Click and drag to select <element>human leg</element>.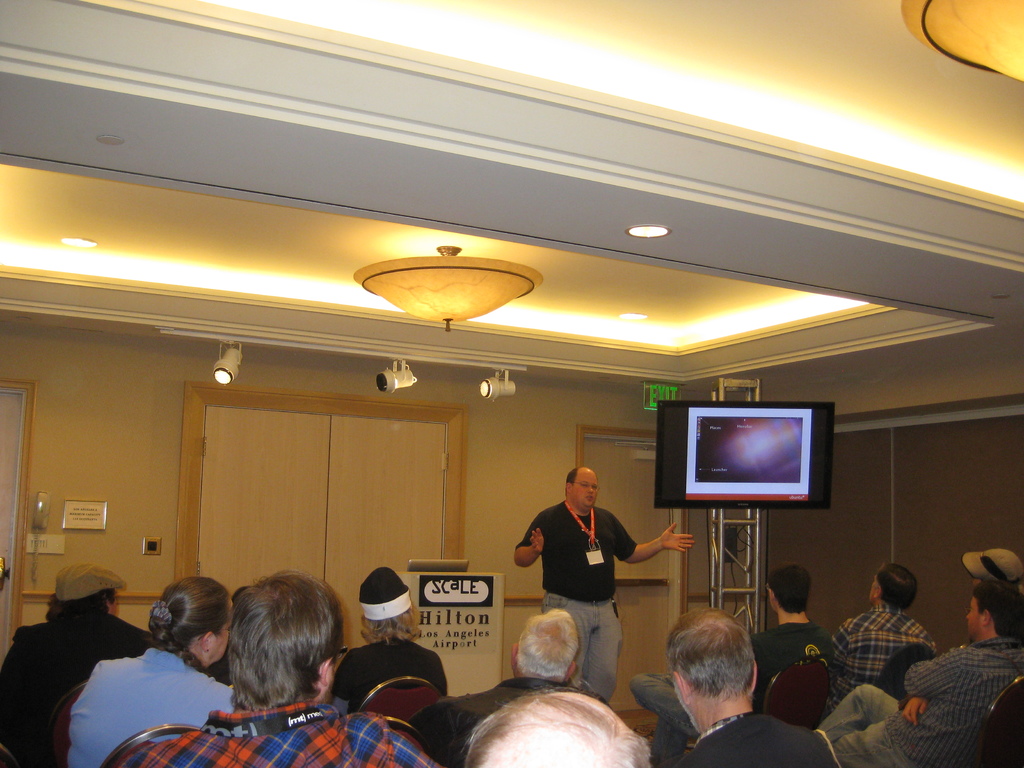
Selection: x1=834, y1=724, x2=912, y2=767.
